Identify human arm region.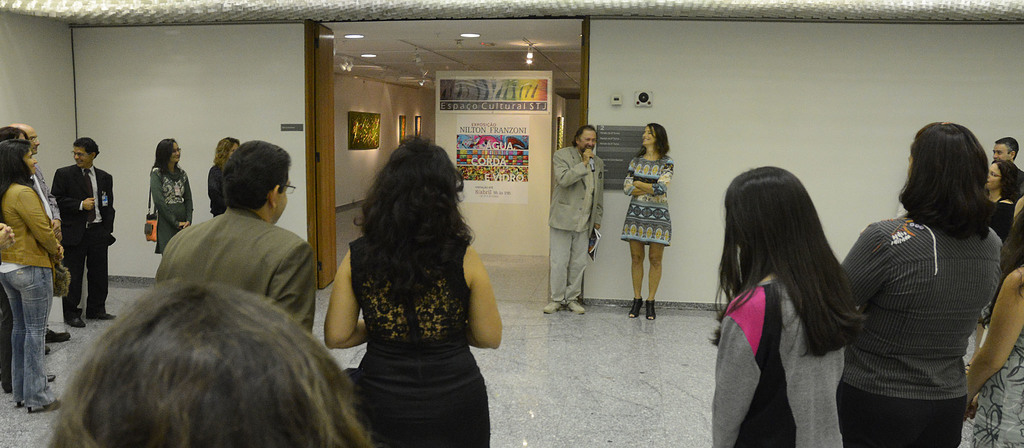
Region: (276,253,301,319).
